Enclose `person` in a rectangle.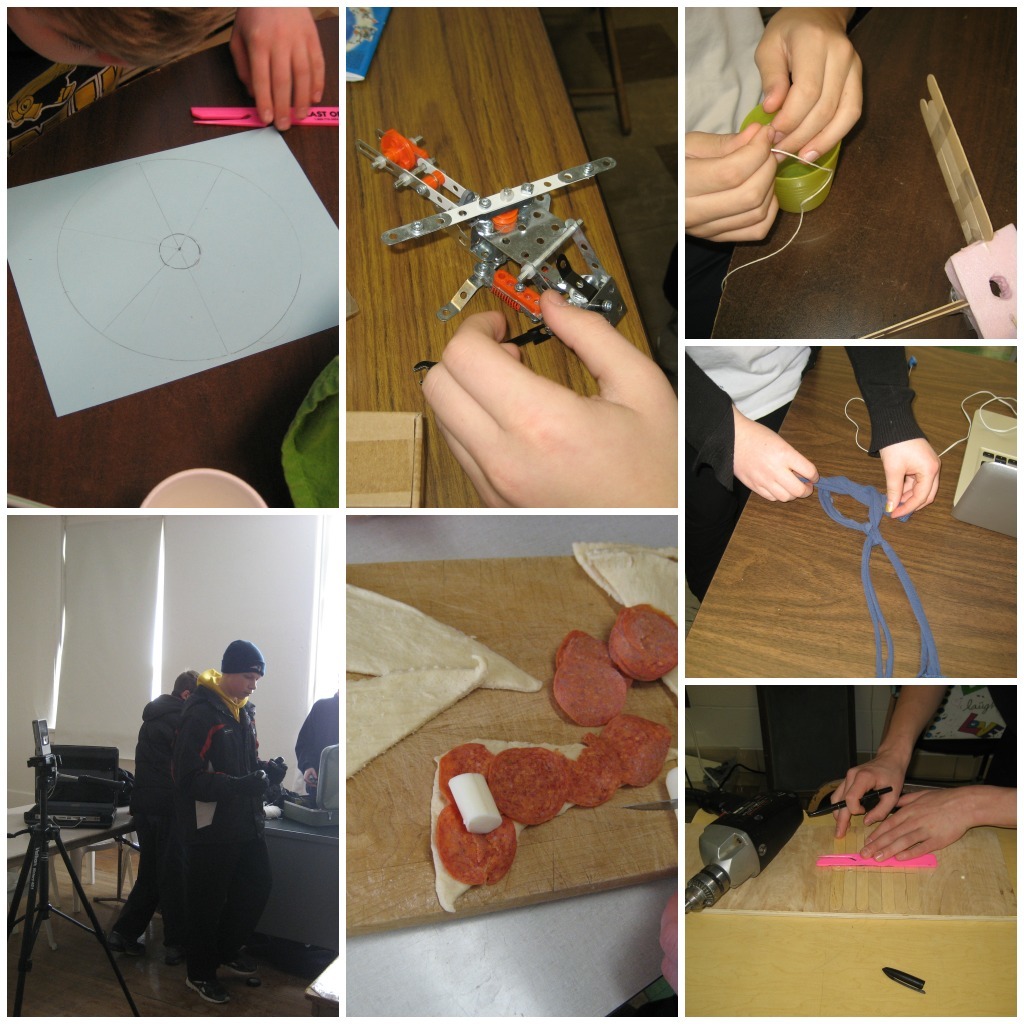
{"x1": 6, "y1": 1, "x2": 325, "y2": 132}.
